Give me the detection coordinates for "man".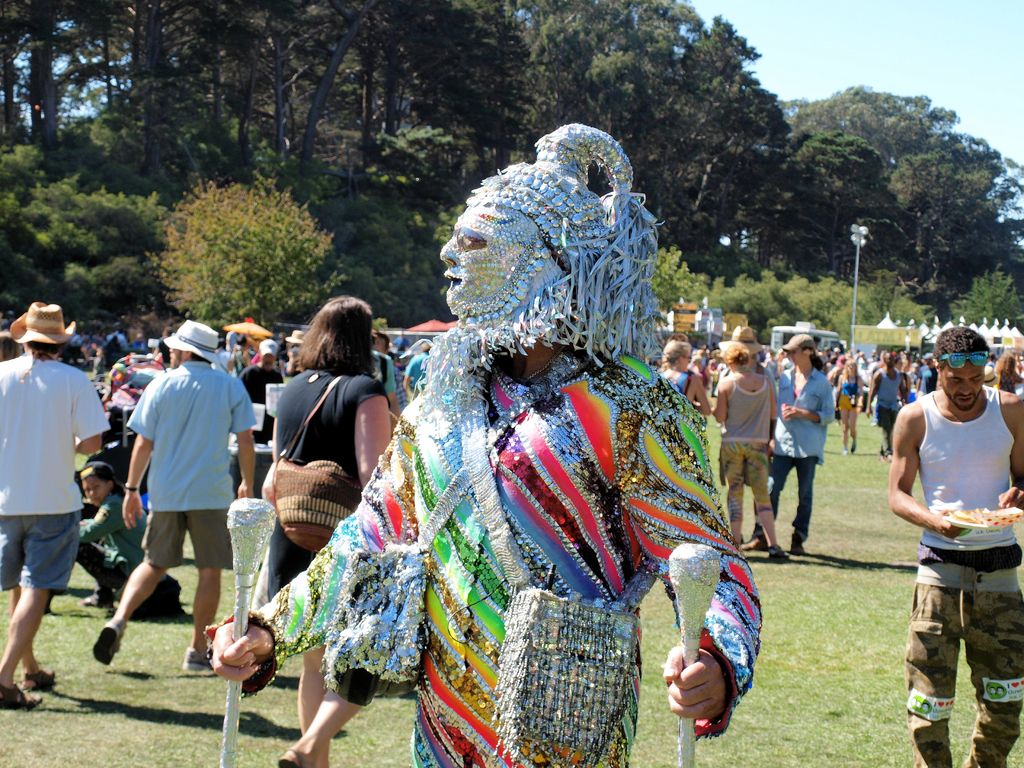
211:120:766:767.
